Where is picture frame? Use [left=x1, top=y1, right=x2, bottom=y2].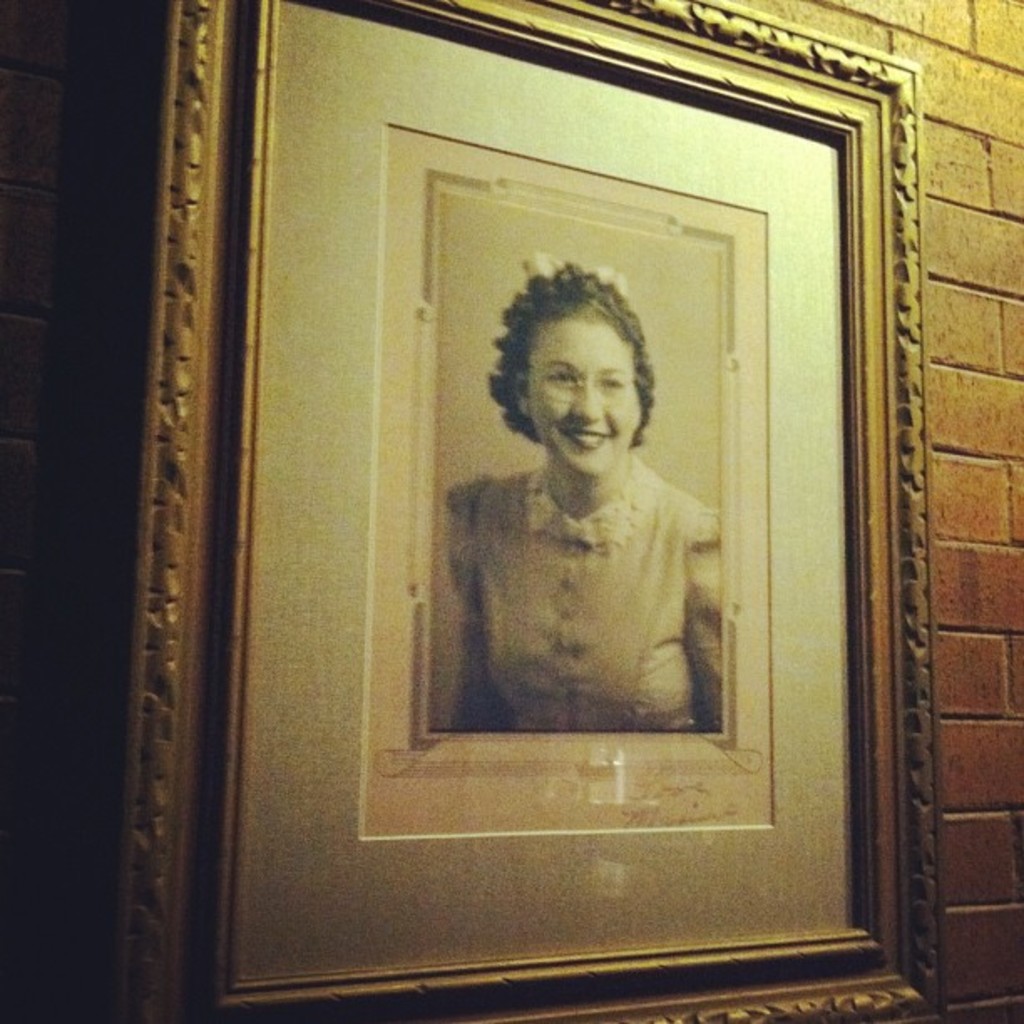
[left=110, top=3, right=945, bottom=1017].
